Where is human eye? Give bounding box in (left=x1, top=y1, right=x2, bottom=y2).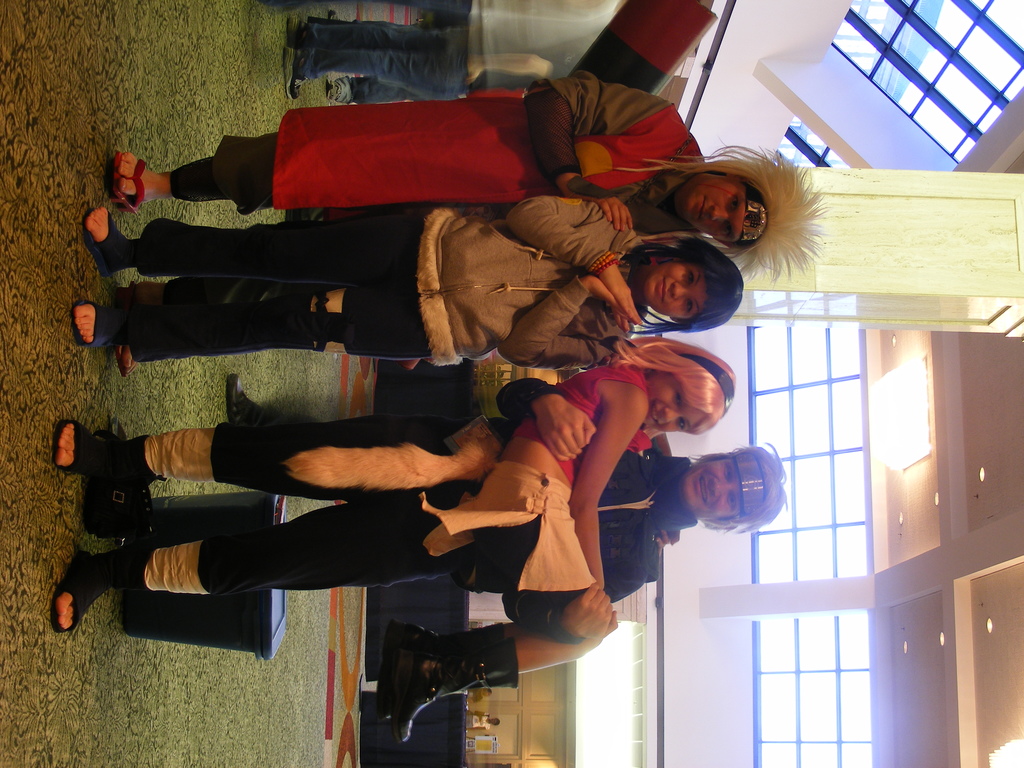
(left=728, top=193, right=740, bottom=214).
